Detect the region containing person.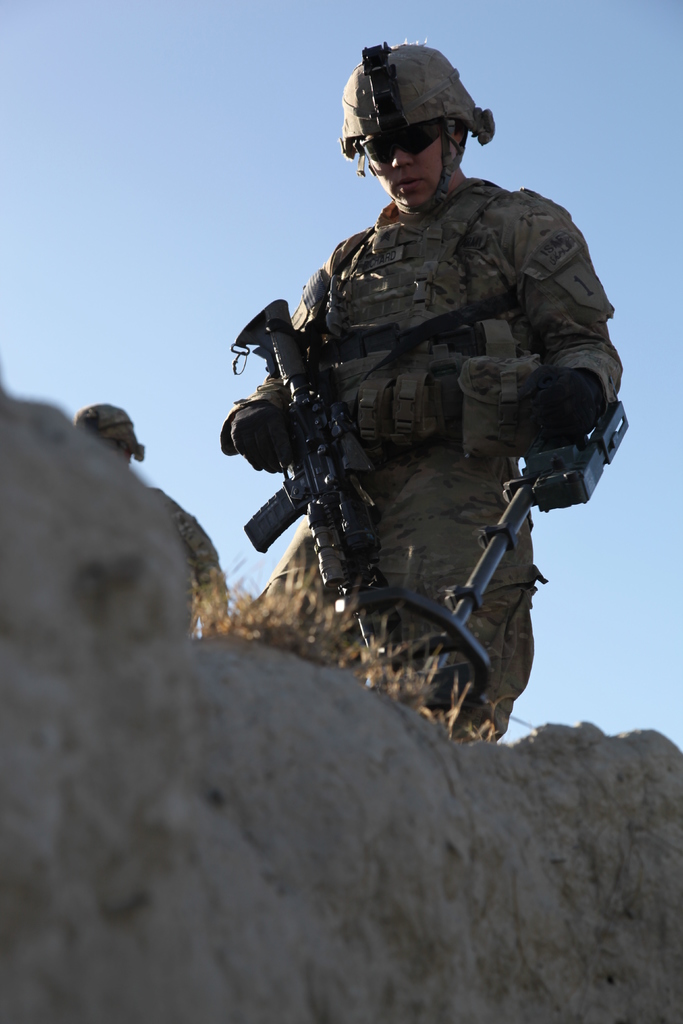
bbox=(67, 402, 232, 652).
